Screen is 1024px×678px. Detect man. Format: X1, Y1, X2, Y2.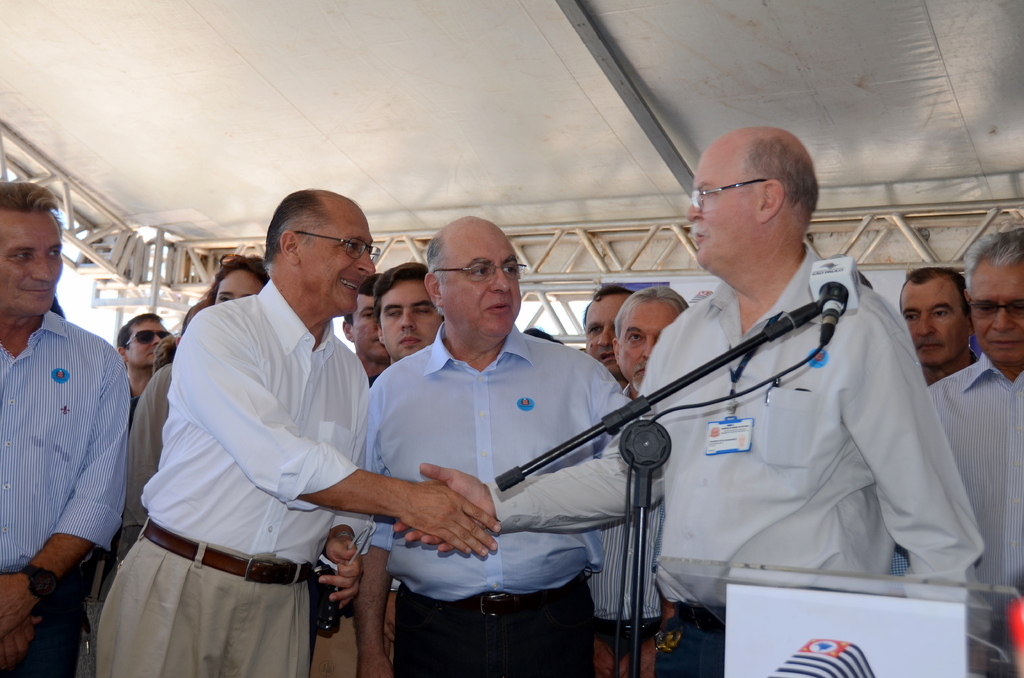
0, 177, 138, 674.
